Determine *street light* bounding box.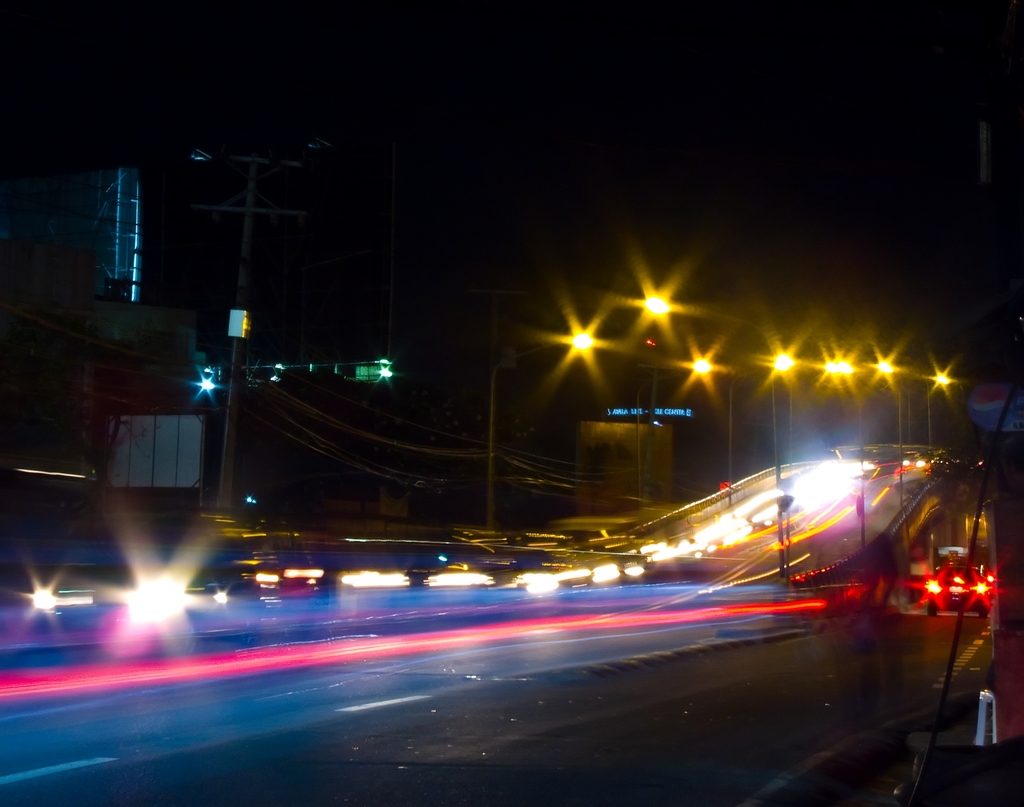
Determined: bbox=[689, 357, 735, 490].
